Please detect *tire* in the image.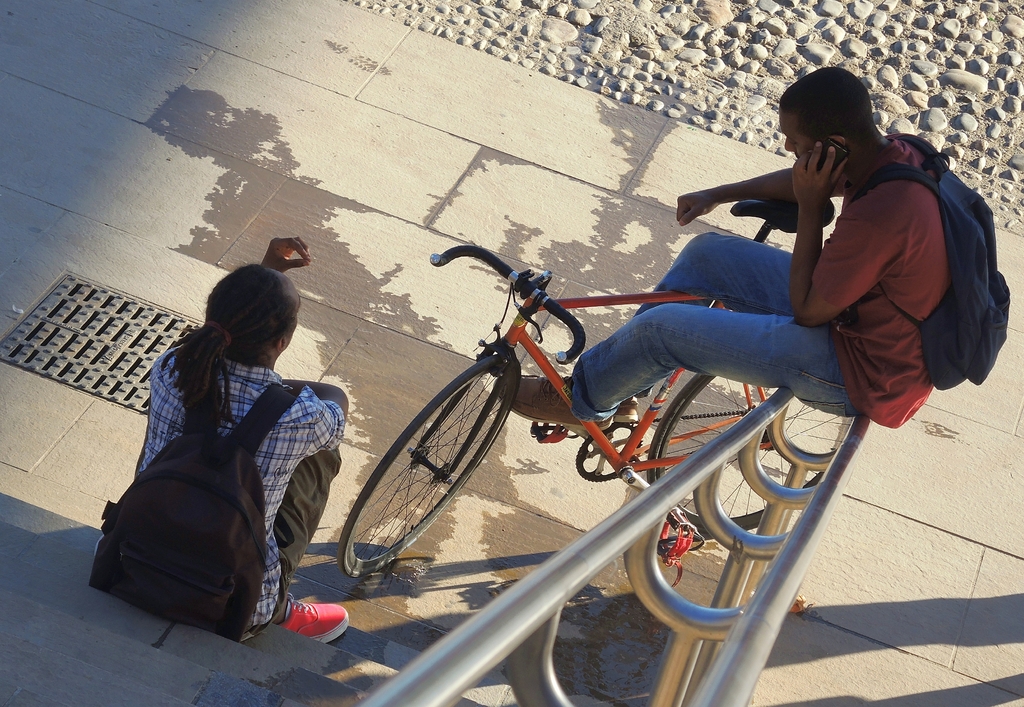
344/348/518/560.
